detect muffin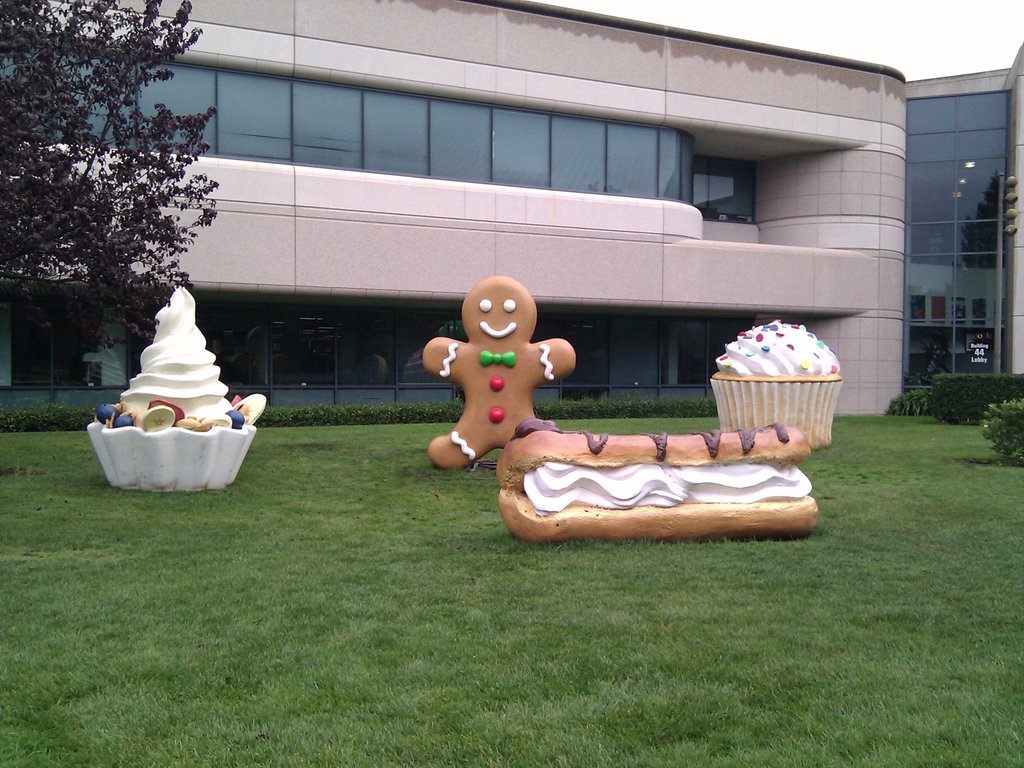
bbox(83, 279, 257, 490)
